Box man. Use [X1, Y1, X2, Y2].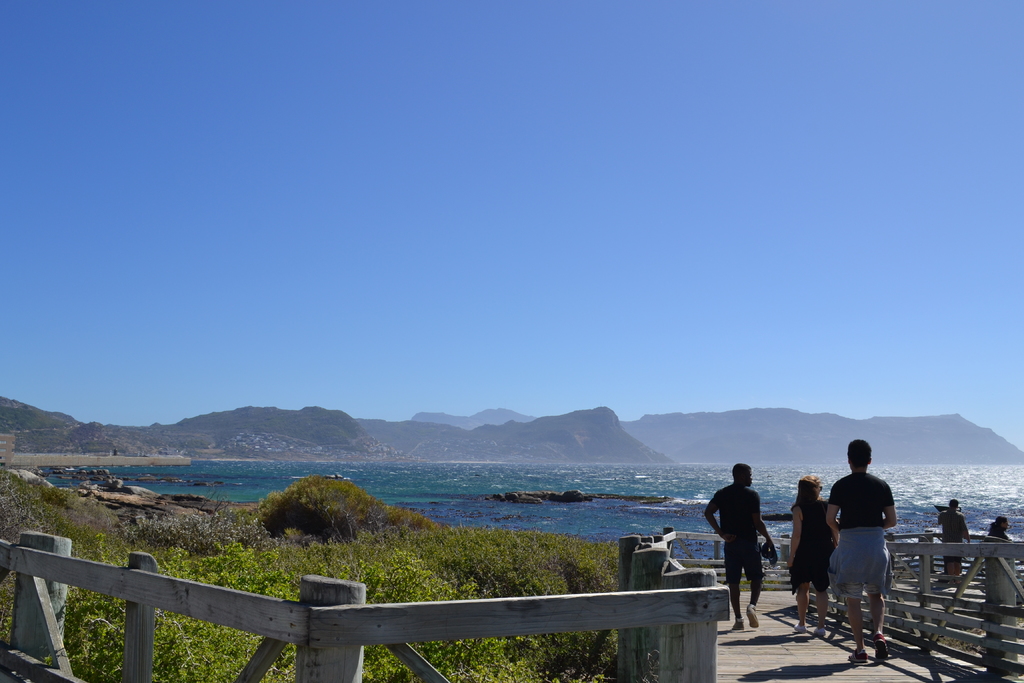
[936, 497, 972, 574].
